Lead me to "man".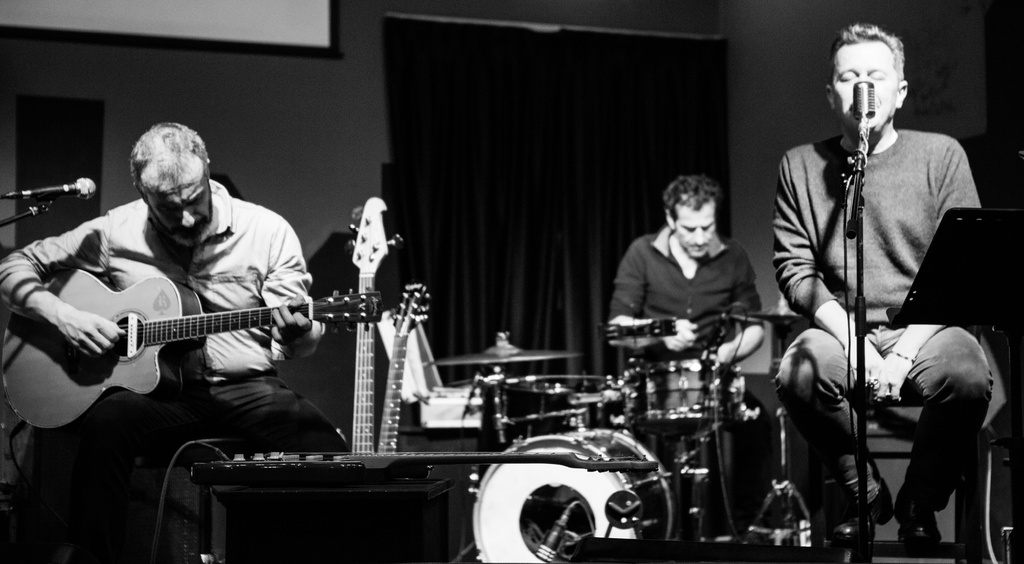
Lead to [left=0, top=119, right=326, bottom=563].
